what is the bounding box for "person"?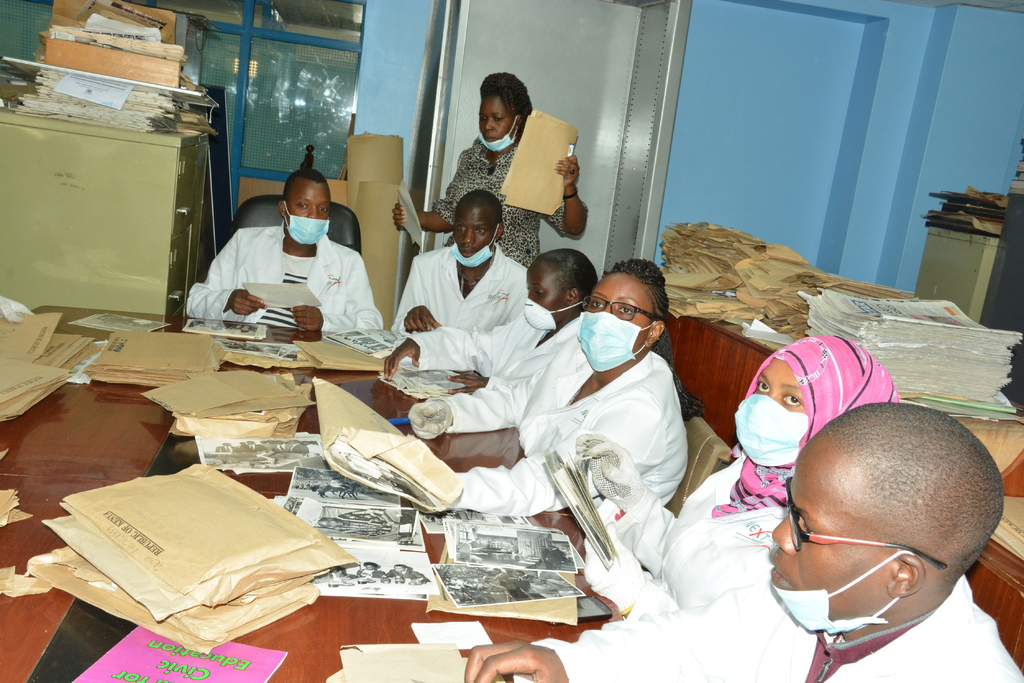
570, 340, 870, 623.
